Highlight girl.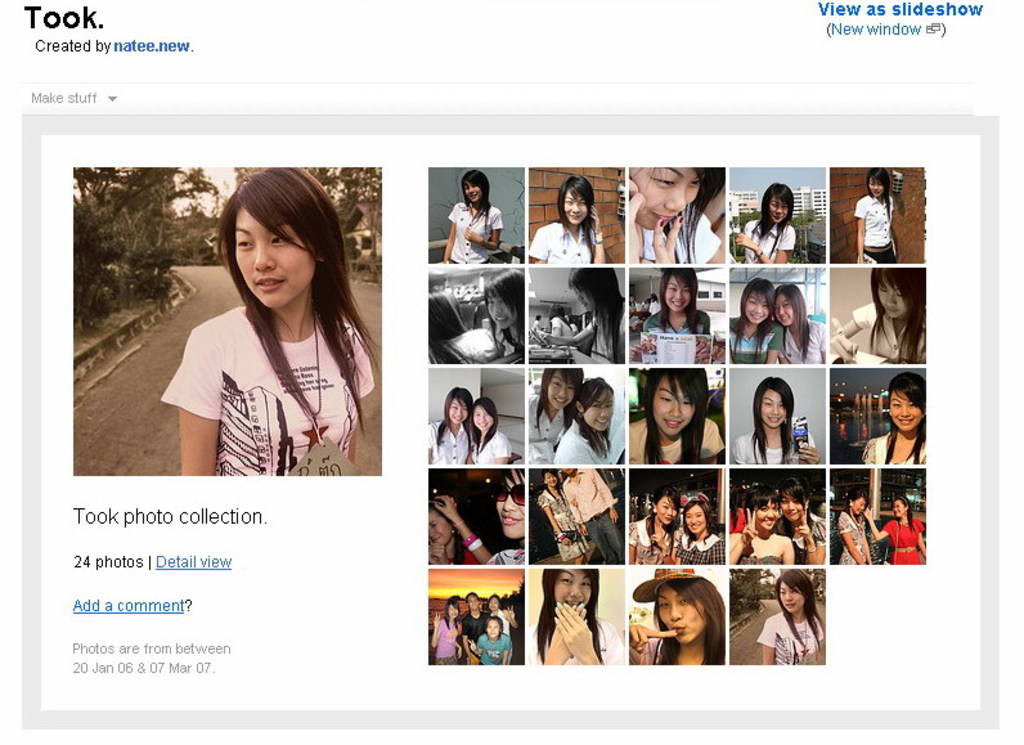
Highlighted region: bbox=(771, 287, 827, 371).
